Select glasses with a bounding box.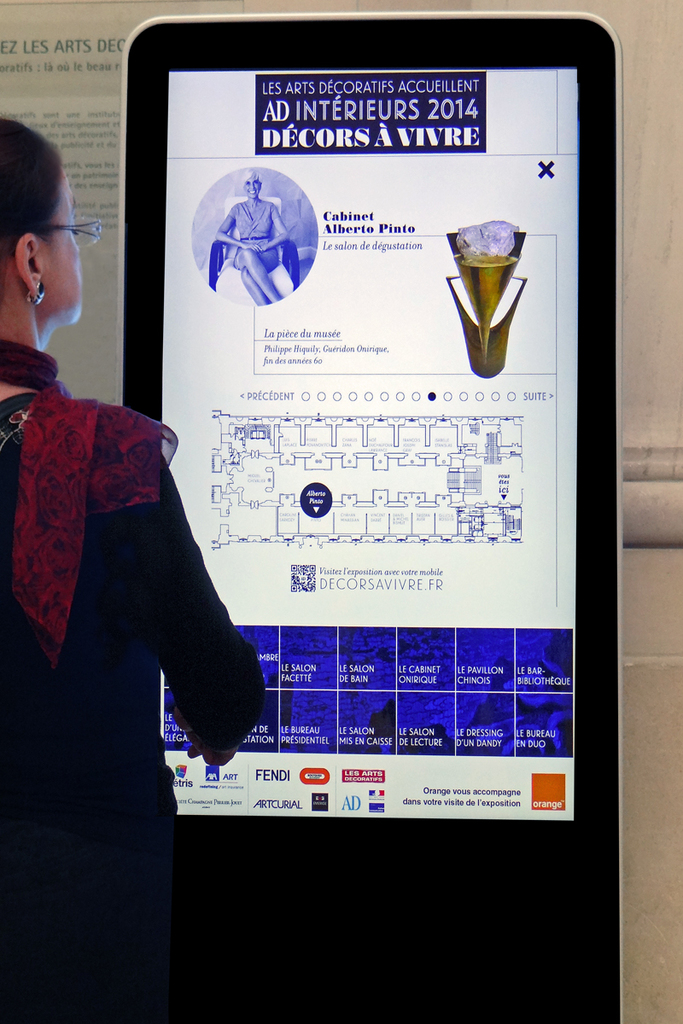
rect(38, 215, 104, 252).
